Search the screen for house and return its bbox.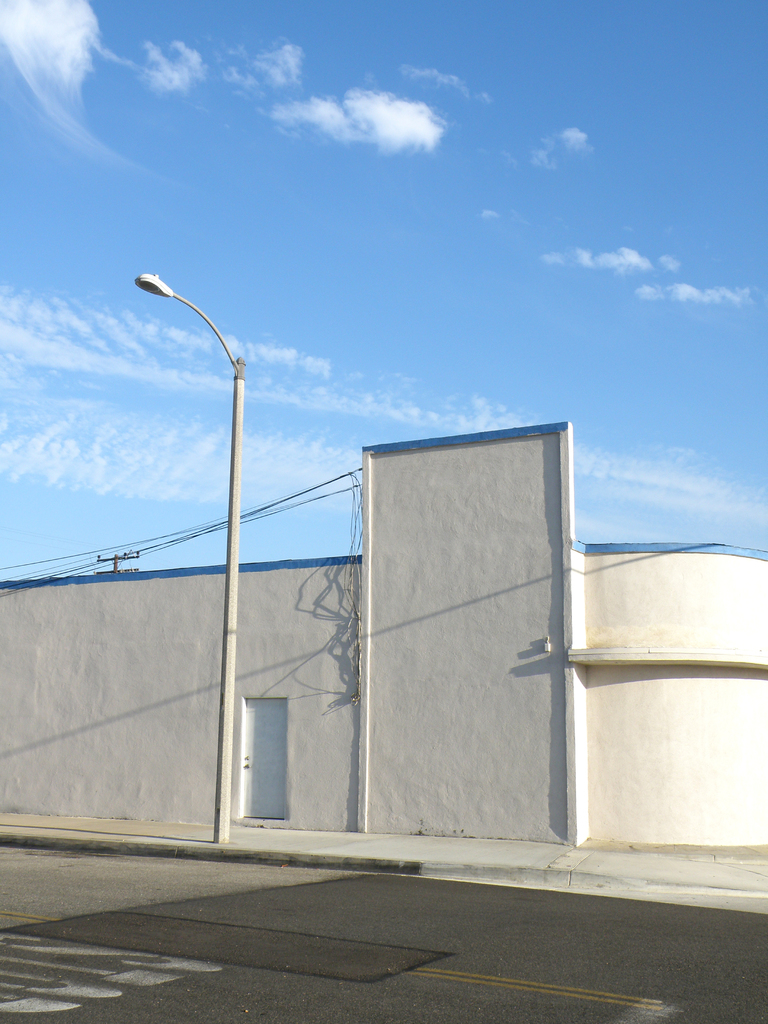
Found: 0:418:767:852.
